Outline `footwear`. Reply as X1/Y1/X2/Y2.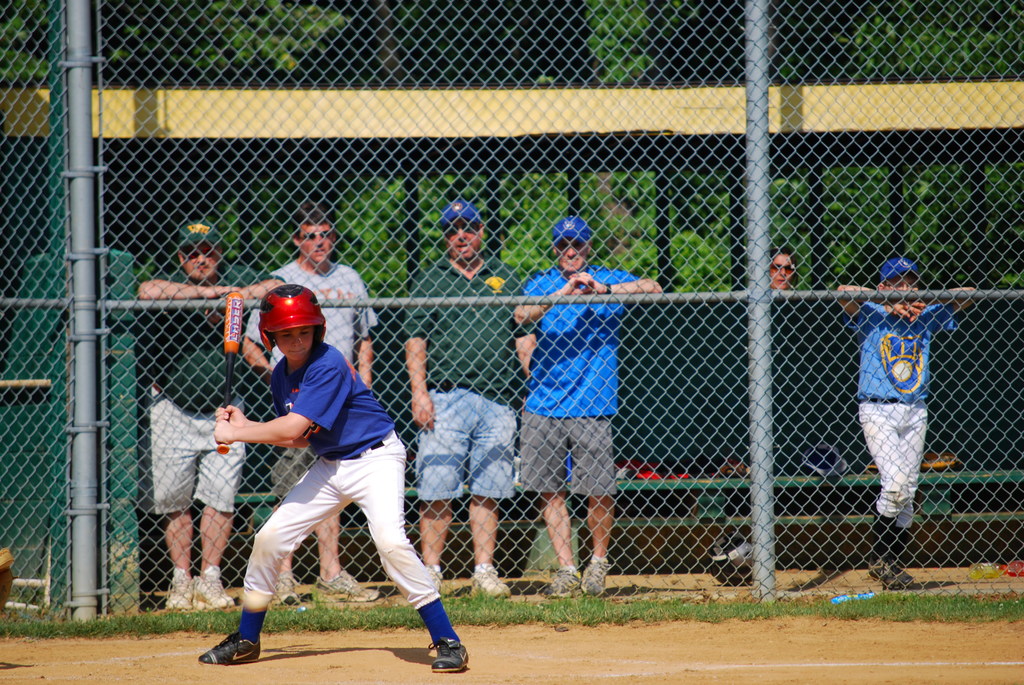
549/572/574/593.
